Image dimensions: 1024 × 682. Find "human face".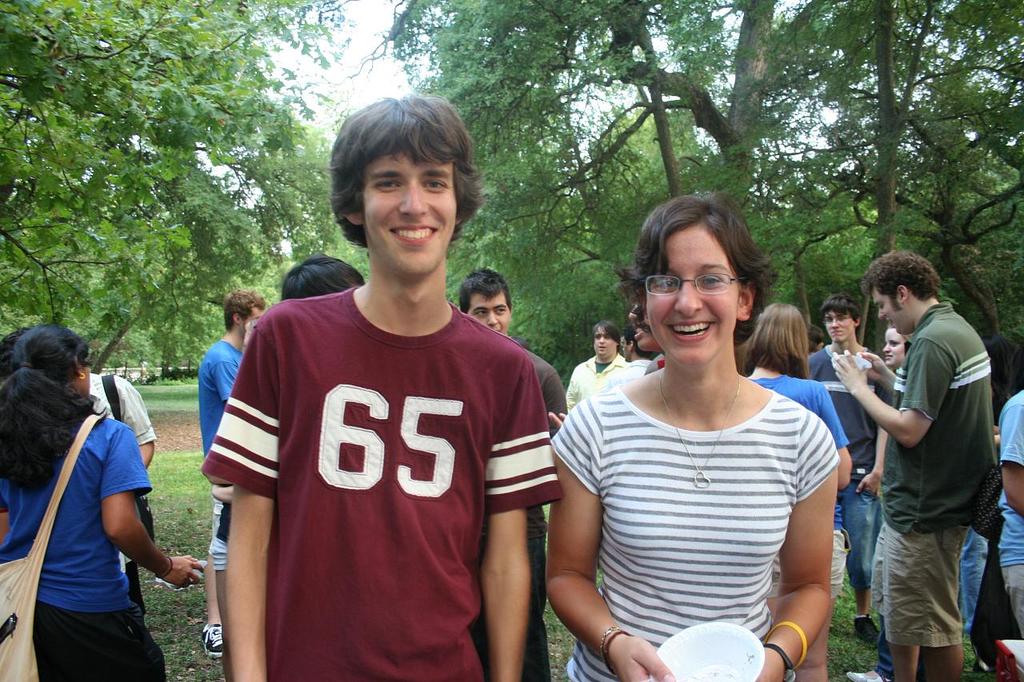
819 304 854 338.
